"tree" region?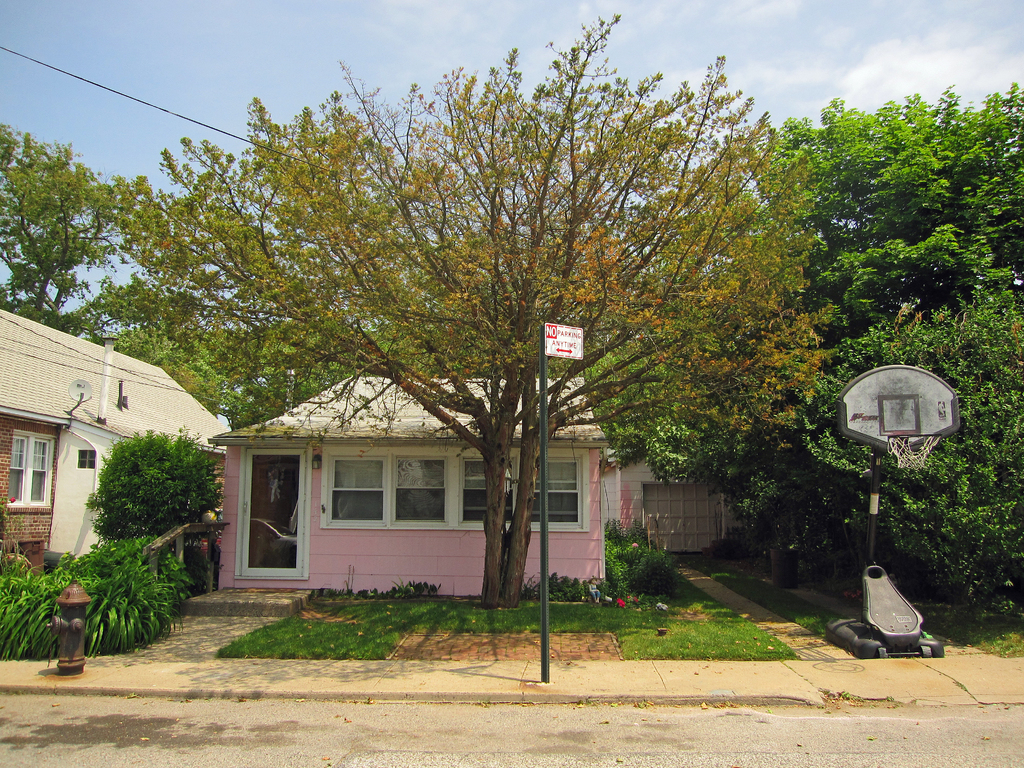
<box>646,166,810,304</box>
